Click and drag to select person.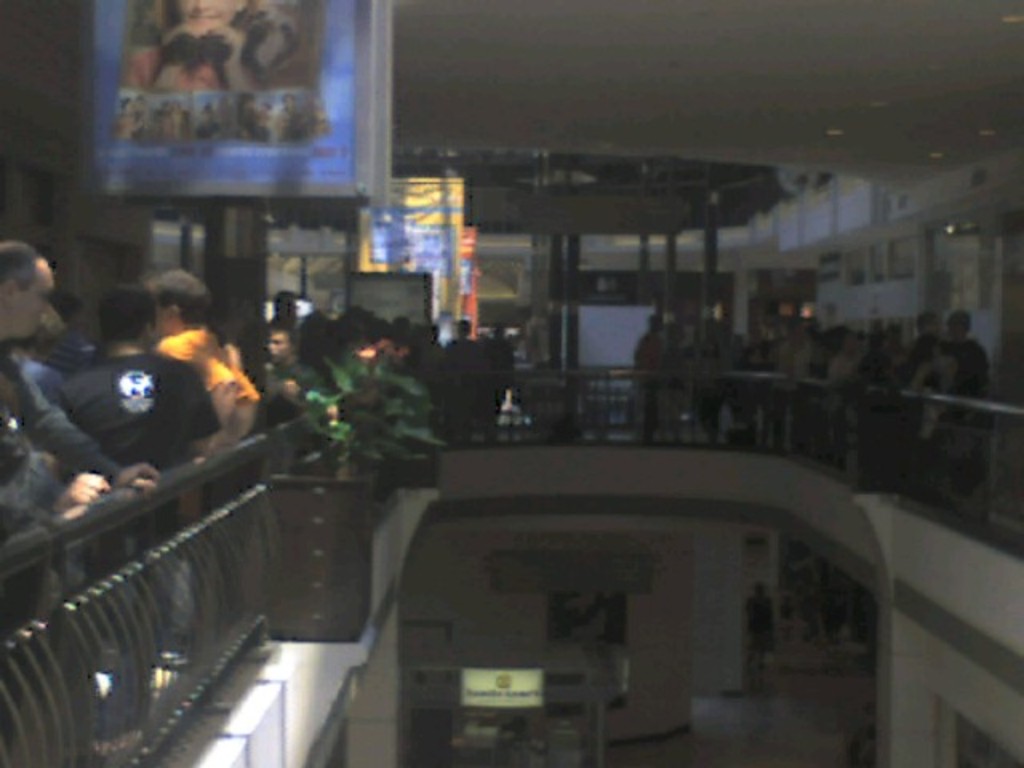
Selection: 445:318:483:360.
